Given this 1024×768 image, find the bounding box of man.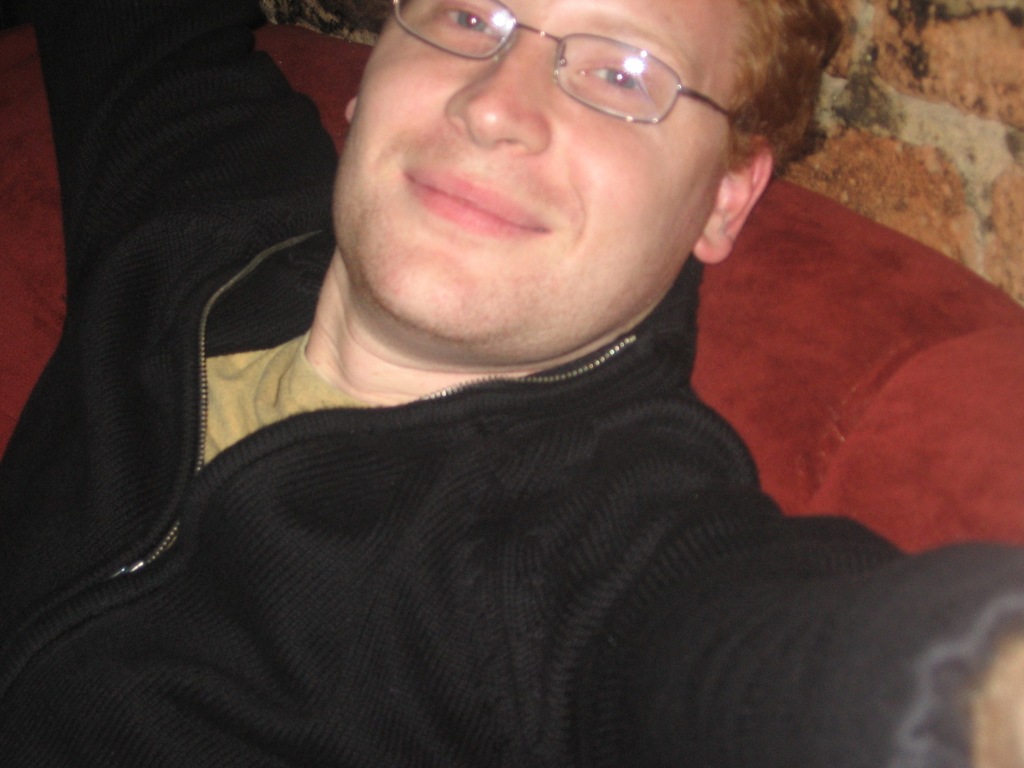
locate(22, 0, 1023, 746).
